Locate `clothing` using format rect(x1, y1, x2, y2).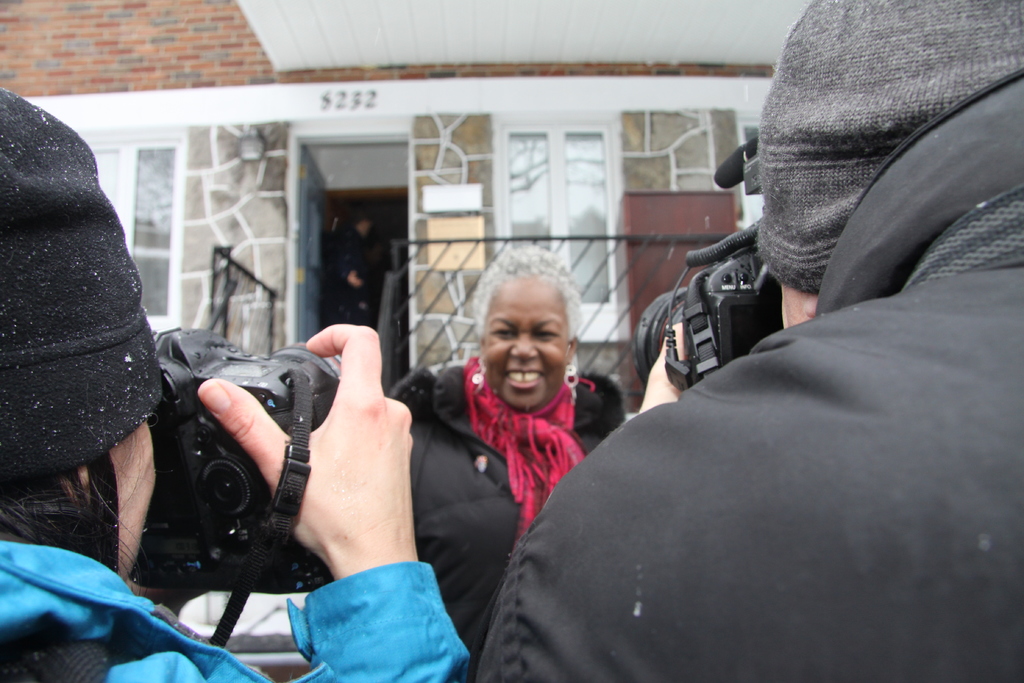
rect(0, 556, 476, 682).
